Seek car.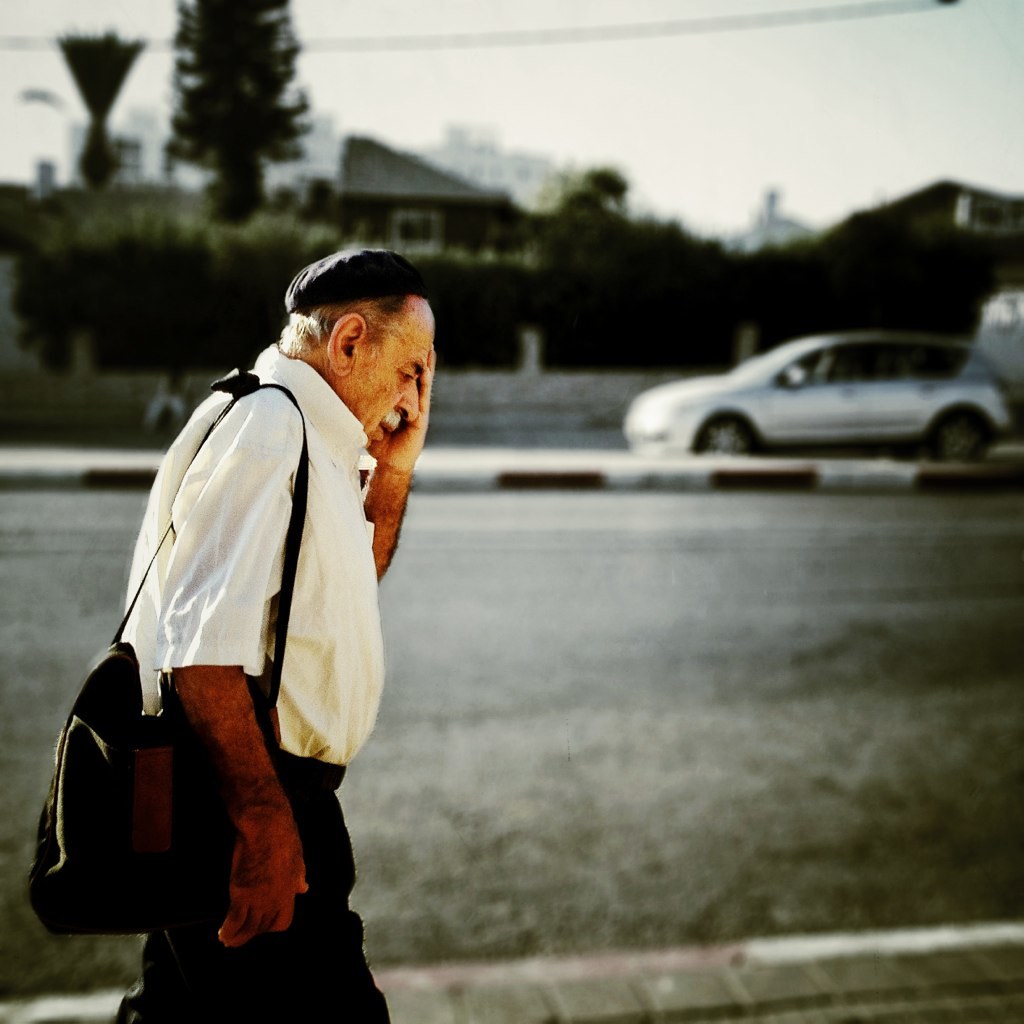
(left=603, top=325, right=1022, bottom=485).
